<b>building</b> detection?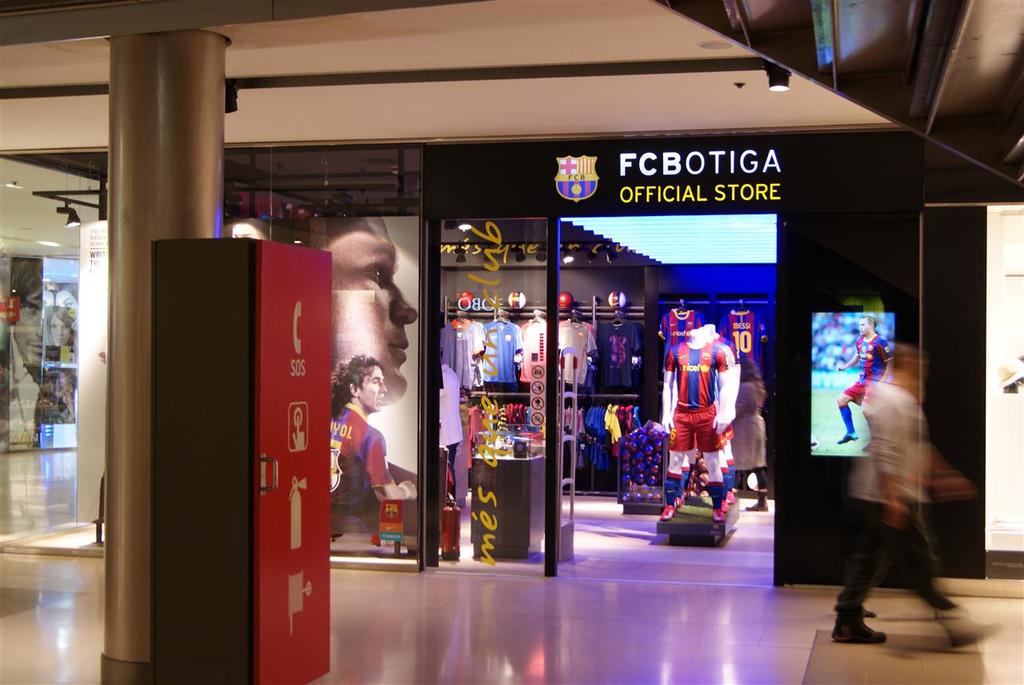
0 0 1023 684
